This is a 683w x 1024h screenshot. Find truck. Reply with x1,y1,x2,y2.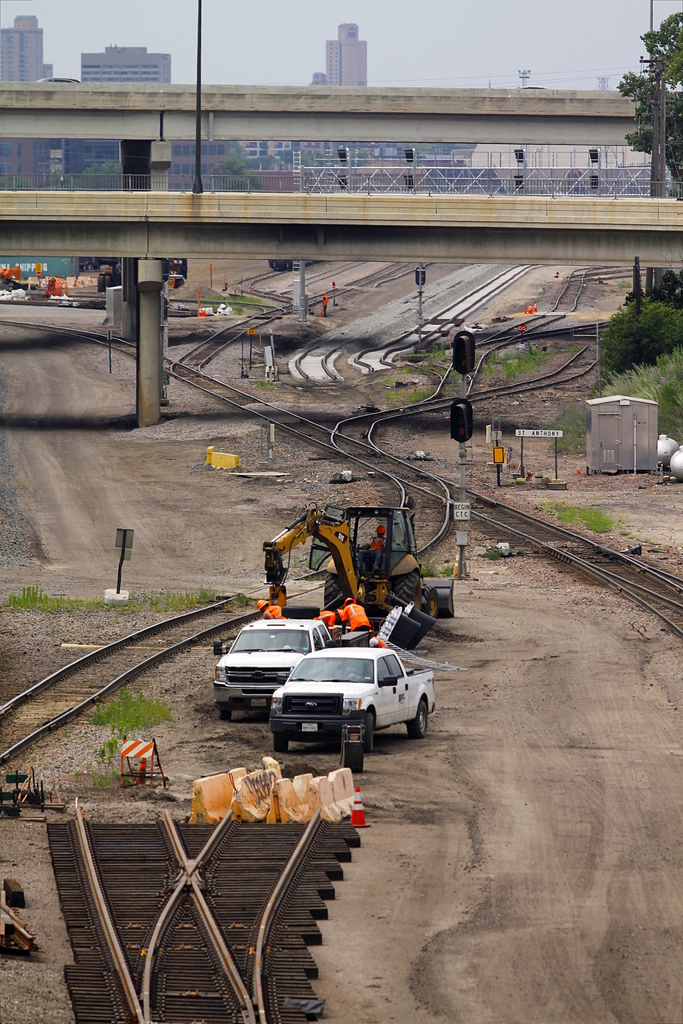
258,638,450,756.
